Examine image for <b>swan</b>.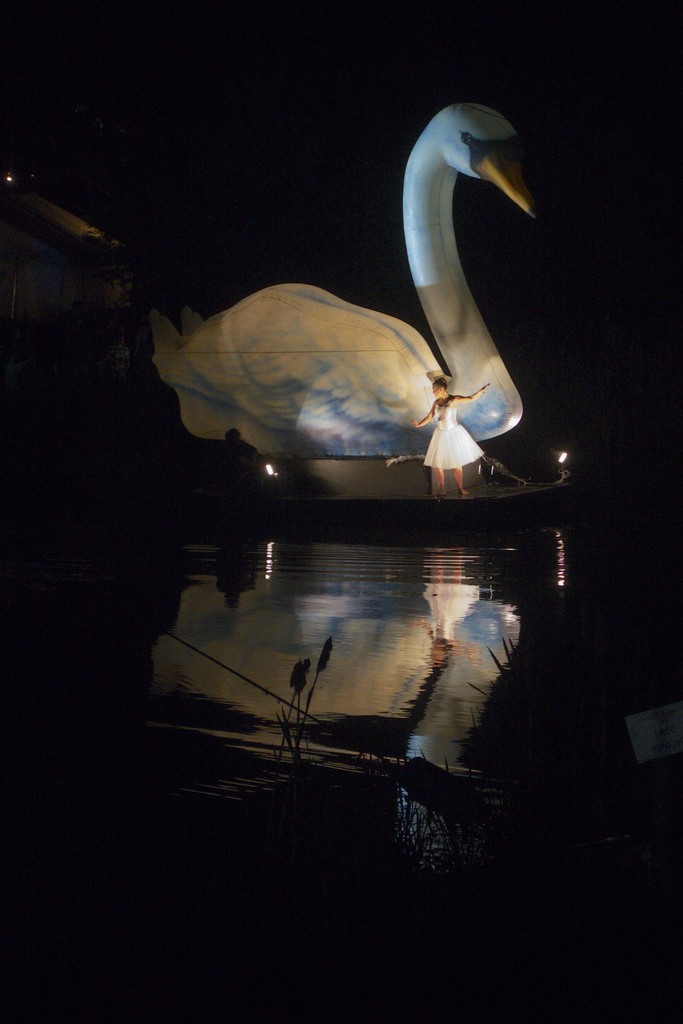
Examination result: 153,107,562,498.
